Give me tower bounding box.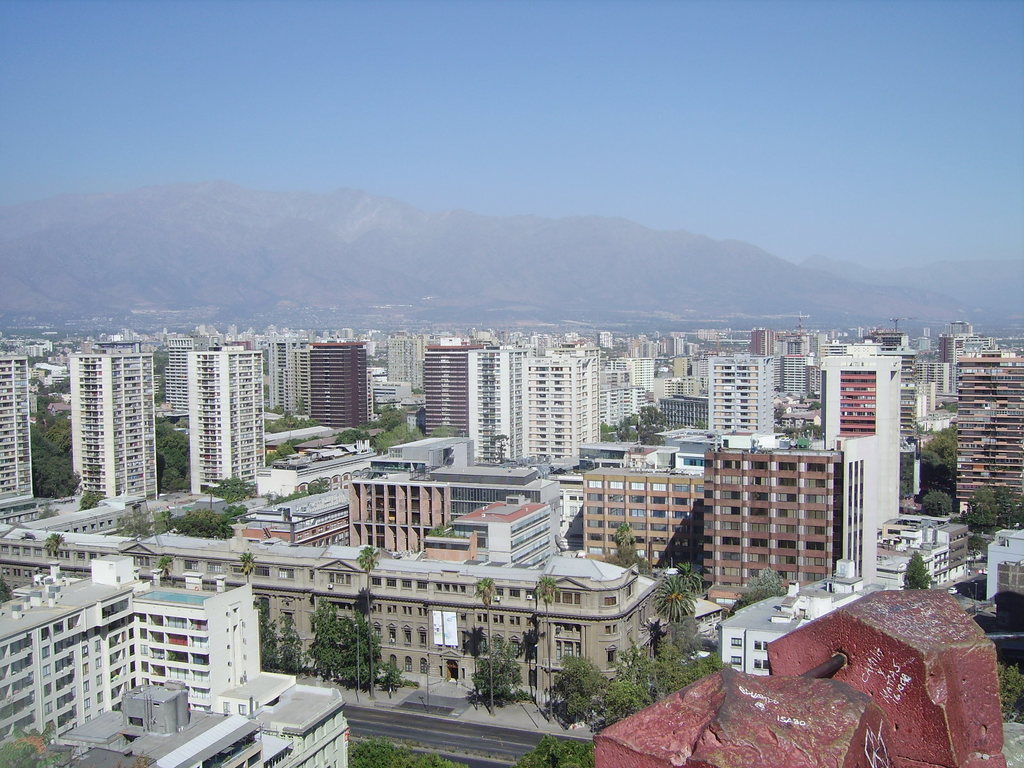
rect(494, 348, 527, 477).
